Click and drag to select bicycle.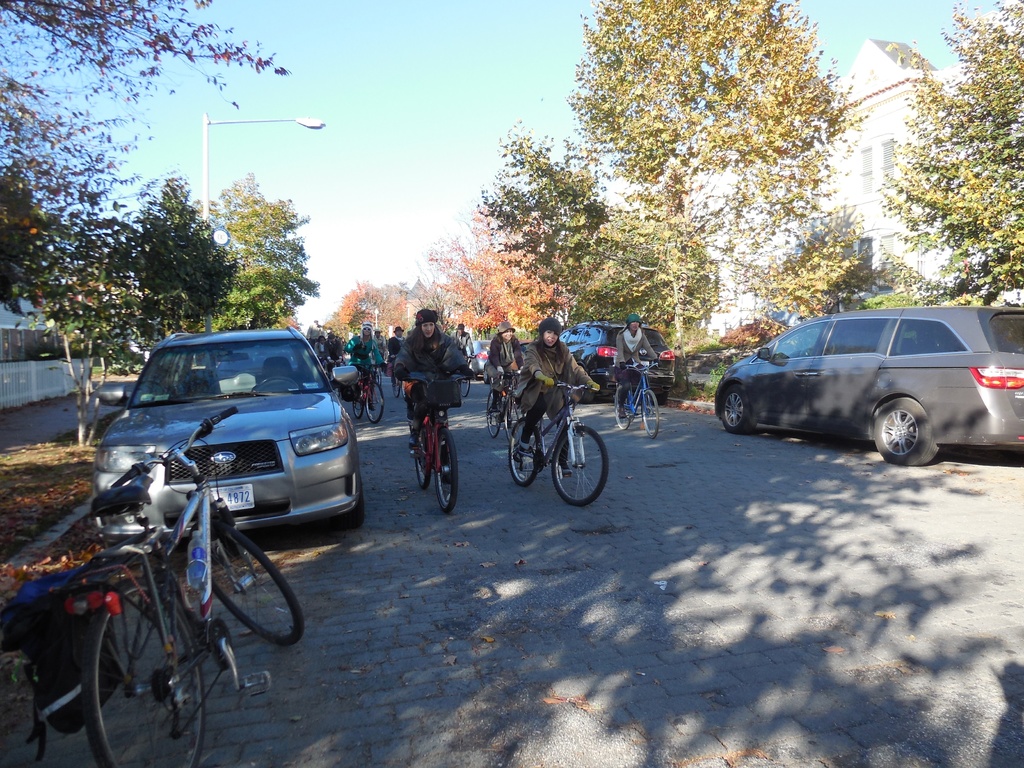
Selection: [459, 351, 479, 400].
